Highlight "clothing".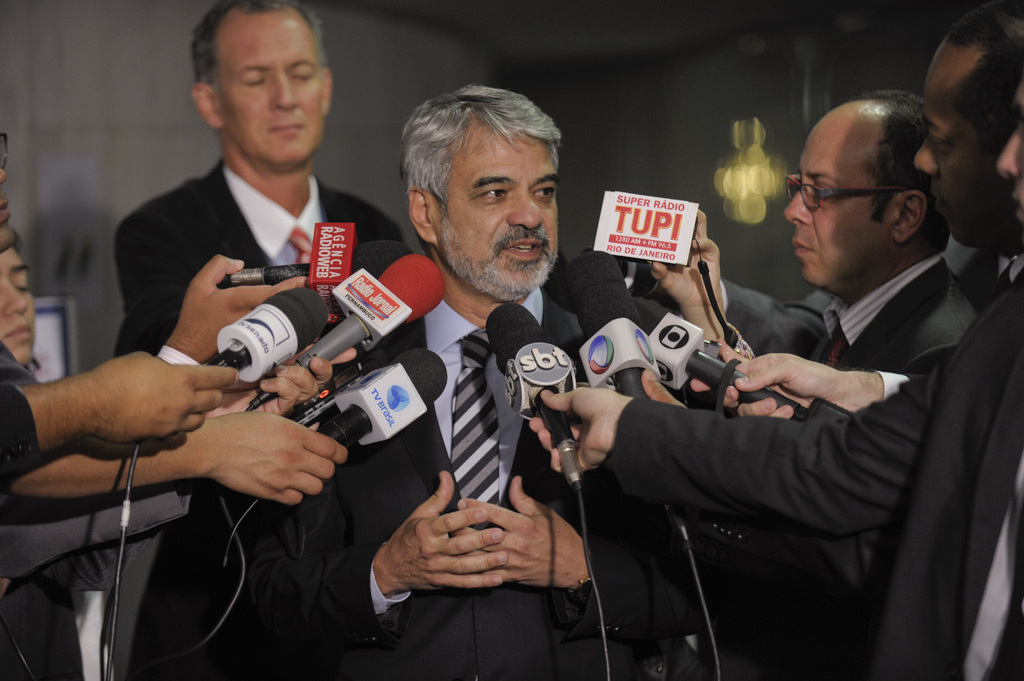
Highlighted region: x1=0, y1=349, x2=48, y2=390.
